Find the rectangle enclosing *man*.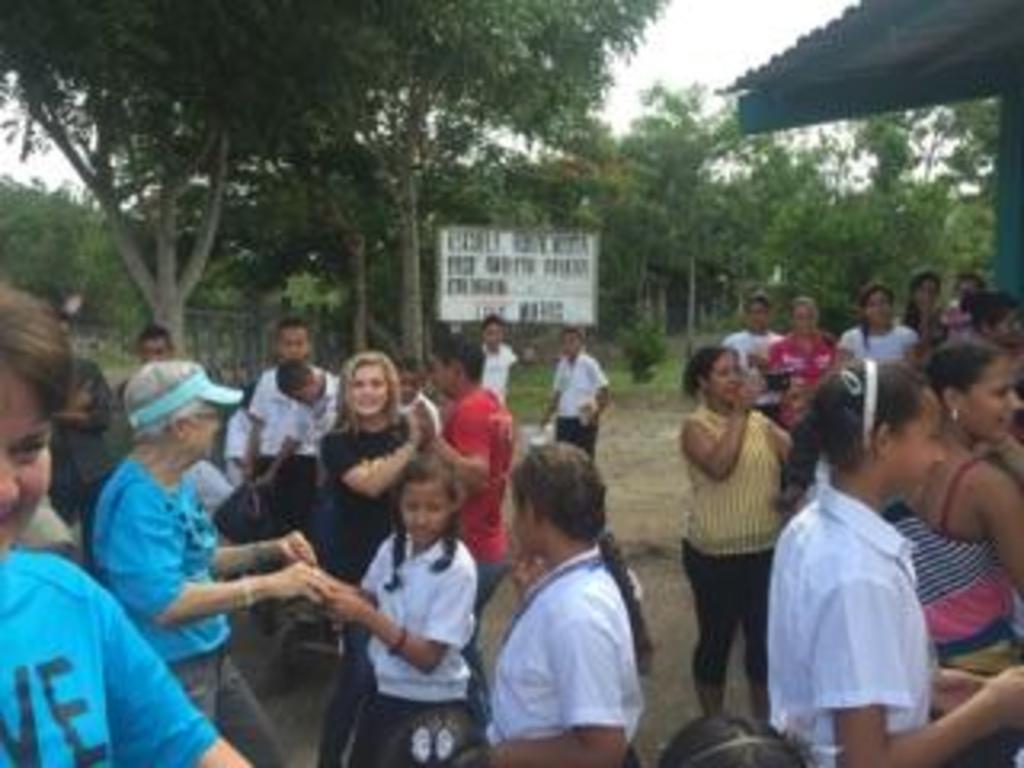
<box>0,272,250,765</box>.
